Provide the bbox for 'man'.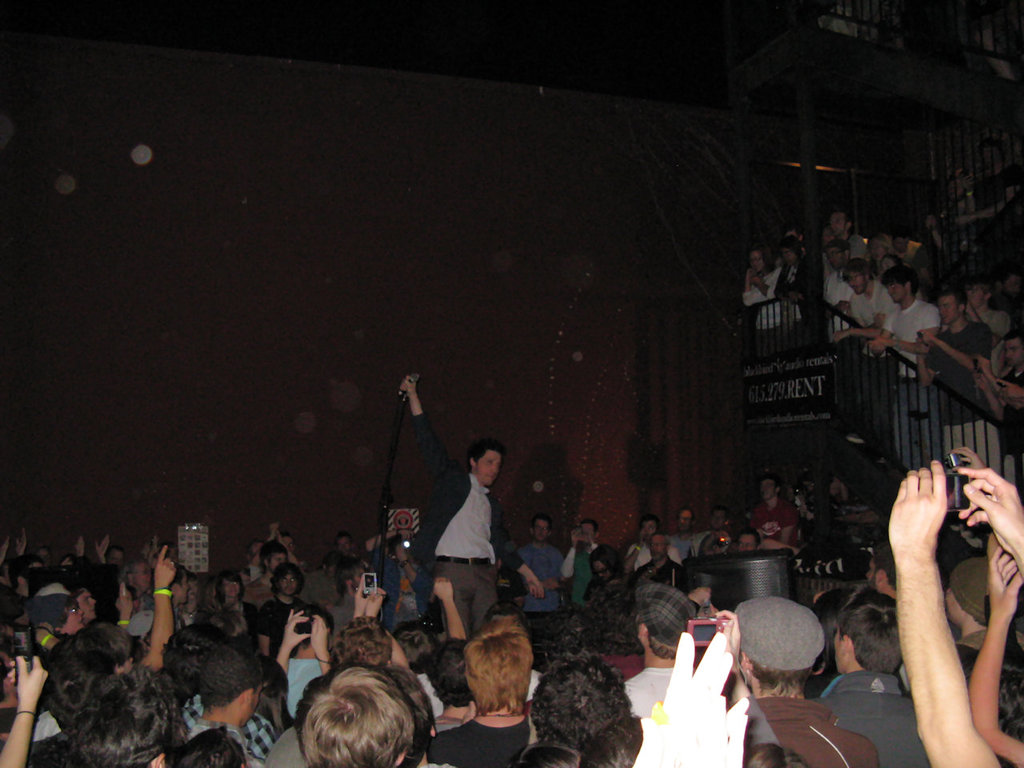
(614,578,703,723).
